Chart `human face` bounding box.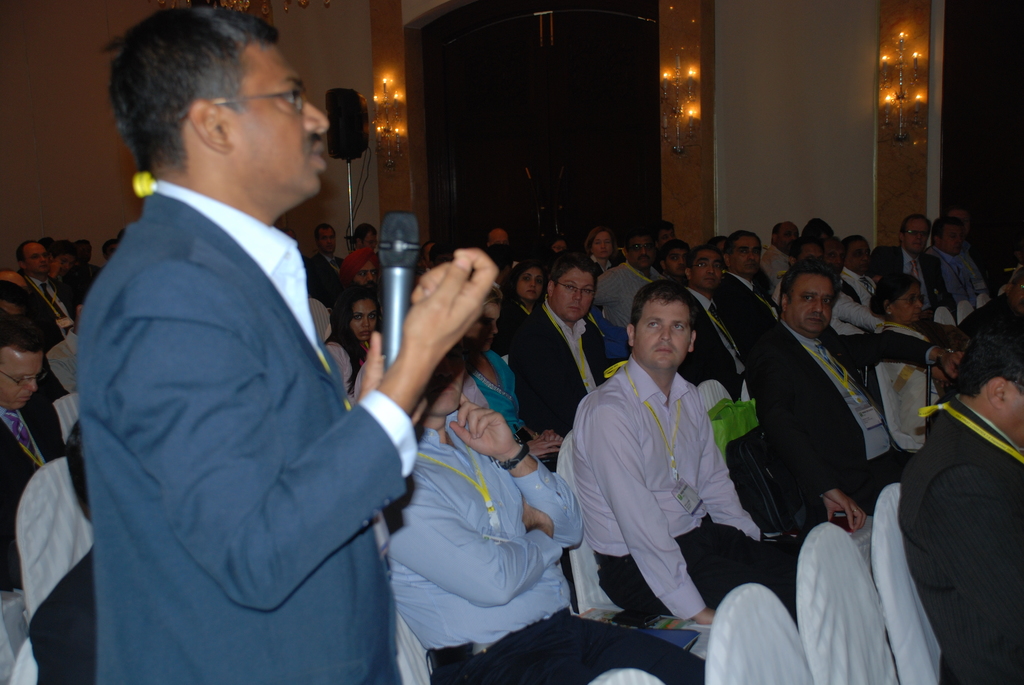
Charted: locate(477, 301, 503, 352).
